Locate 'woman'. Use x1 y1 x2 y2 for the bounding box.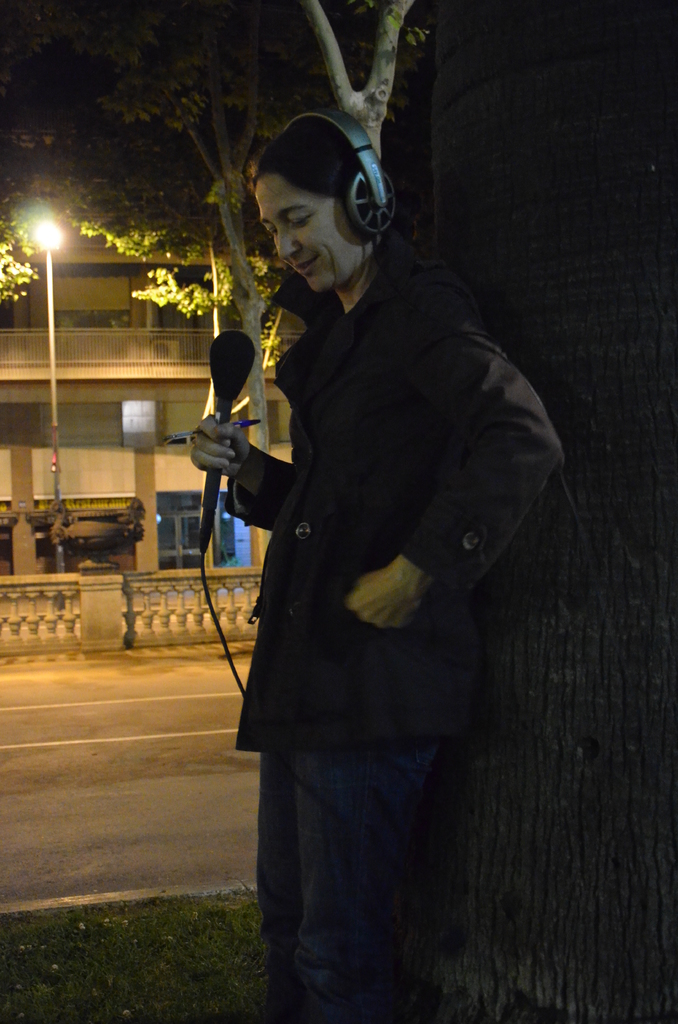
187 113 567 1022.
